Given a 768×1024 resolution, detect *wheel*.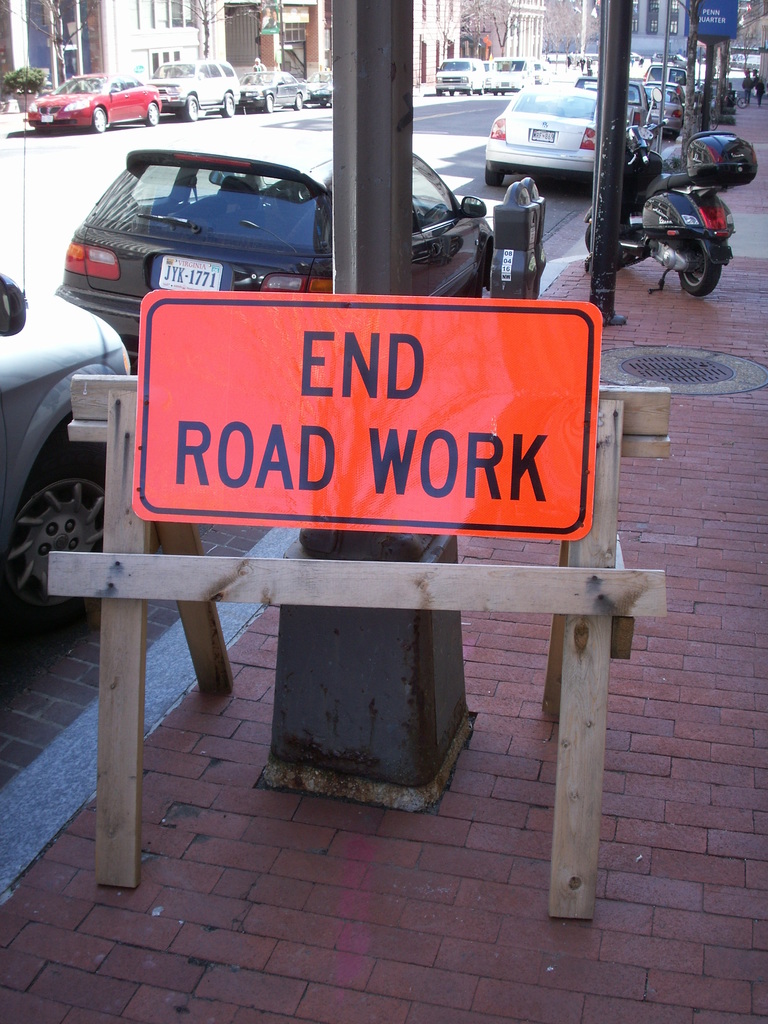
<box>737,96,748,110</box>.
